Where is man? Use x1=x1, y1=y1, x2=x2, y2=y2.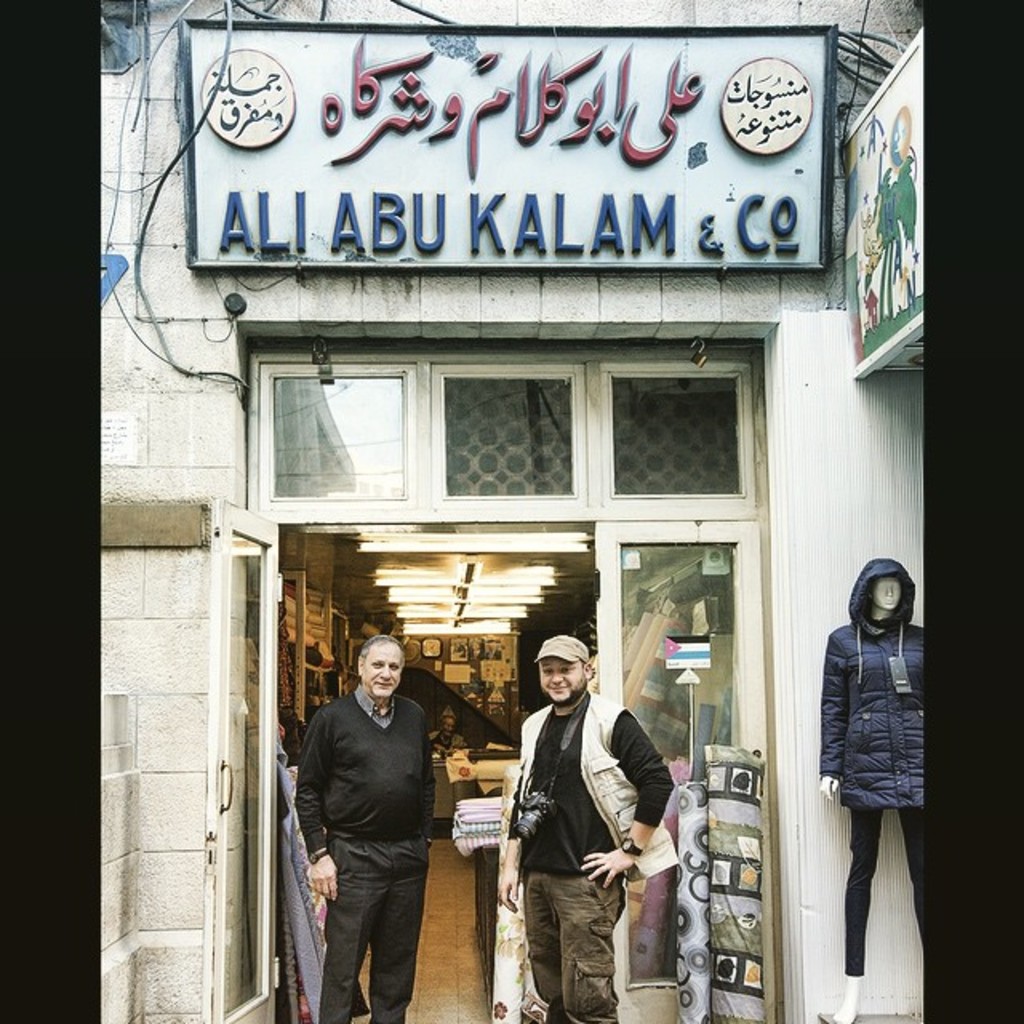
x1=499, y1=635, x2=674, y2=1011.
